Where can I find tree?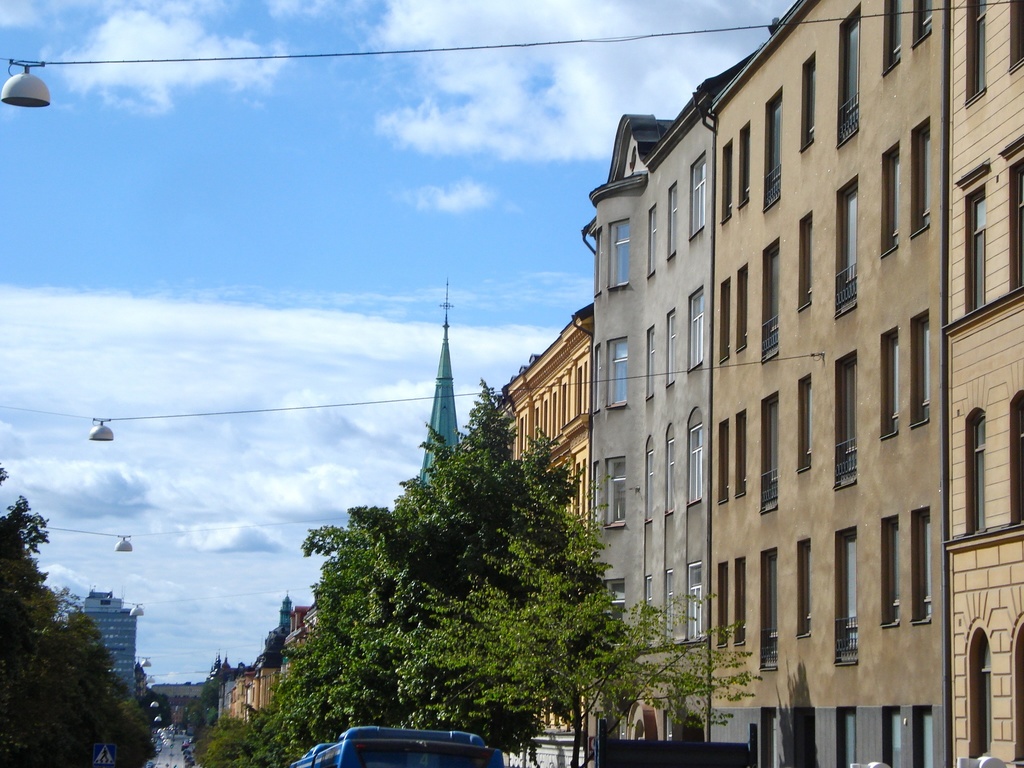
You can find it at [x1=0, y1=452, x2=116, y2=767].
